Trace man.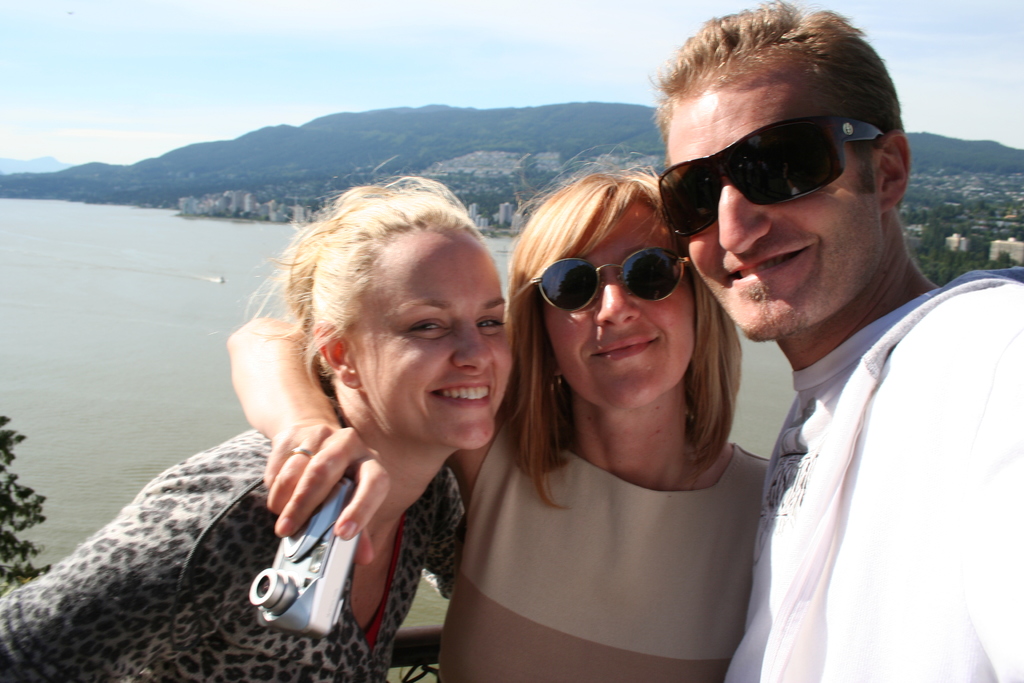
Traced to [left=641, top=0, right=1023, bottom=682].
